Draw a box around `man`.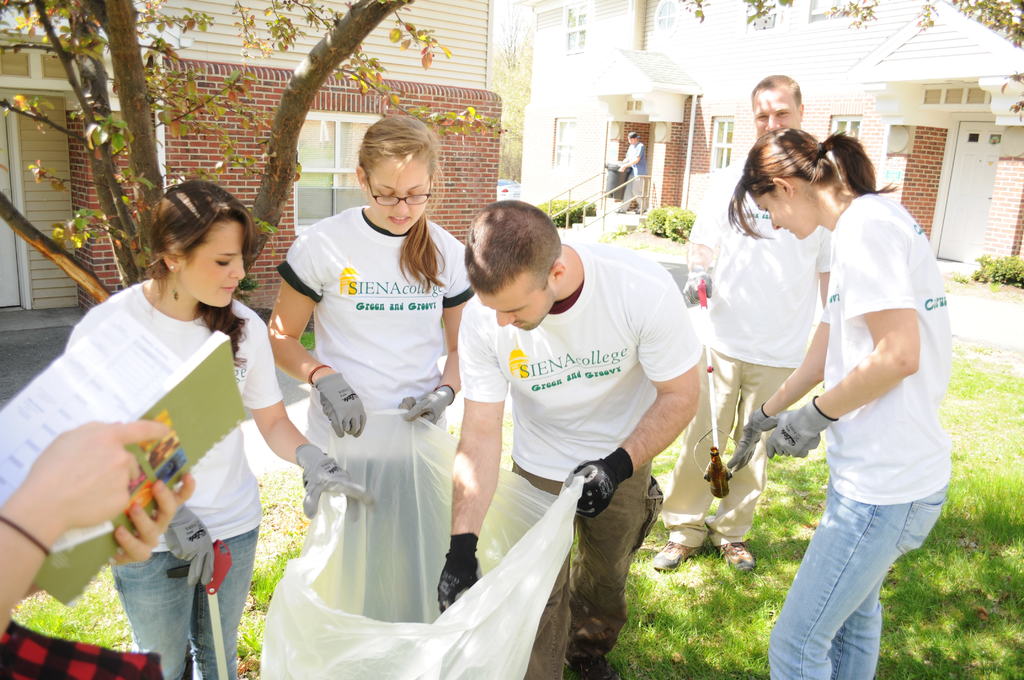
[x1=612, y1=130, x2=646, y2=216].
